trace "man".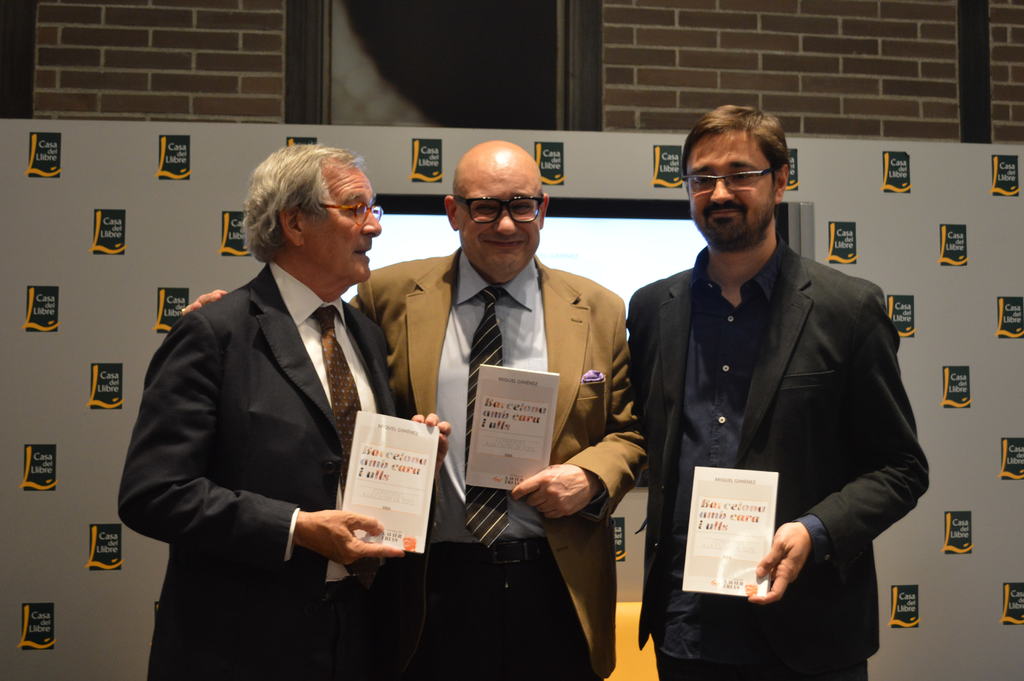
Traced to [115,142,449,680].
